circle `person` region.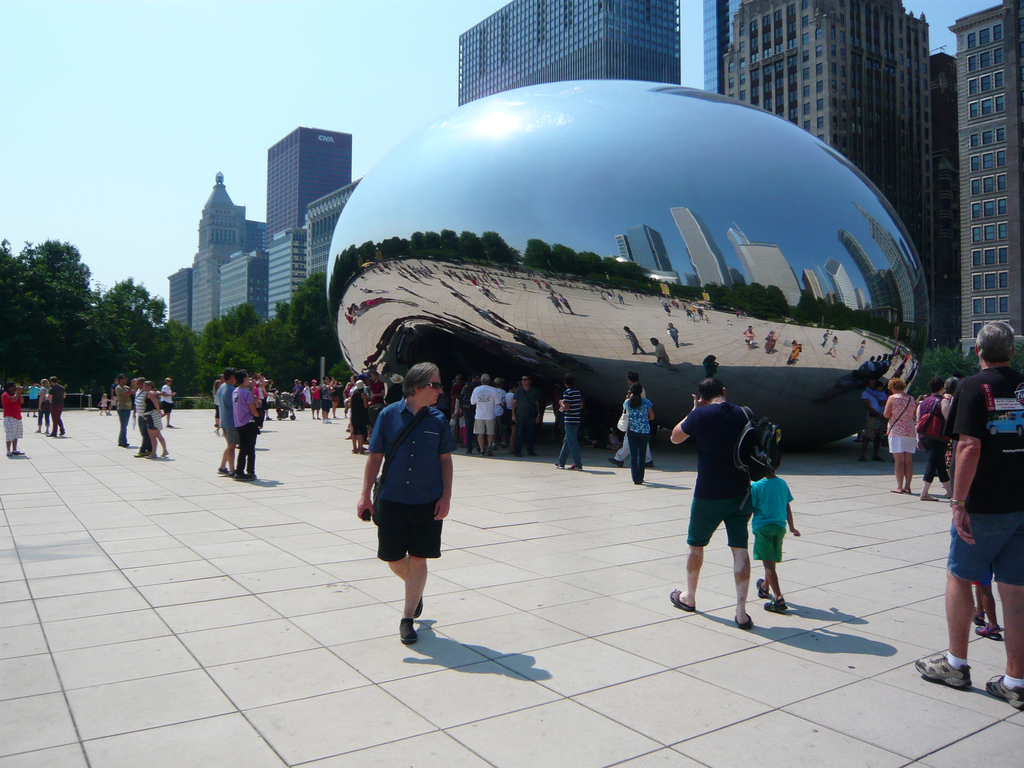
Region: [146,384,164,455].
